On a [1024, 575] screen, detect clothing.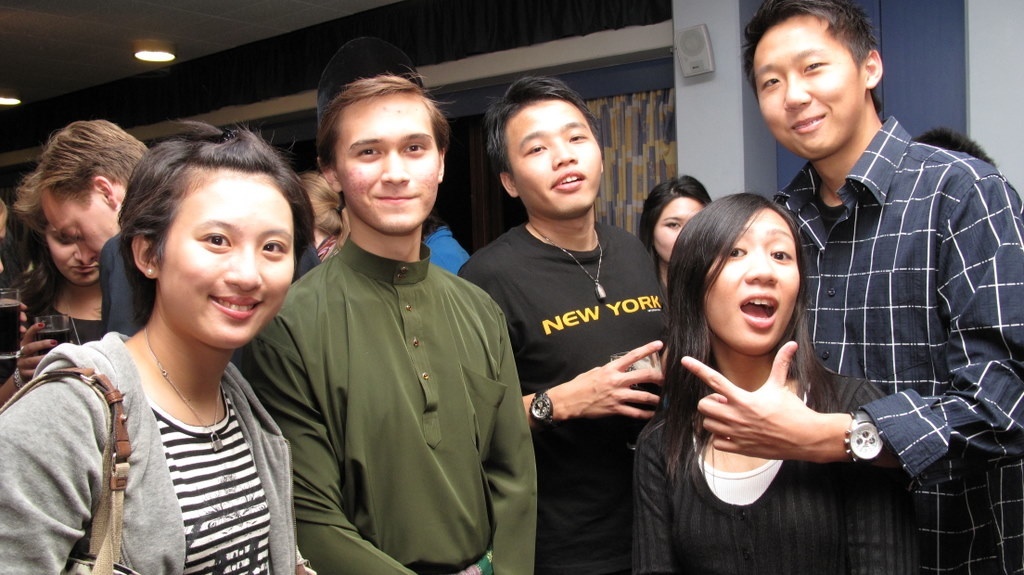
[633, 367, 915, 574].
